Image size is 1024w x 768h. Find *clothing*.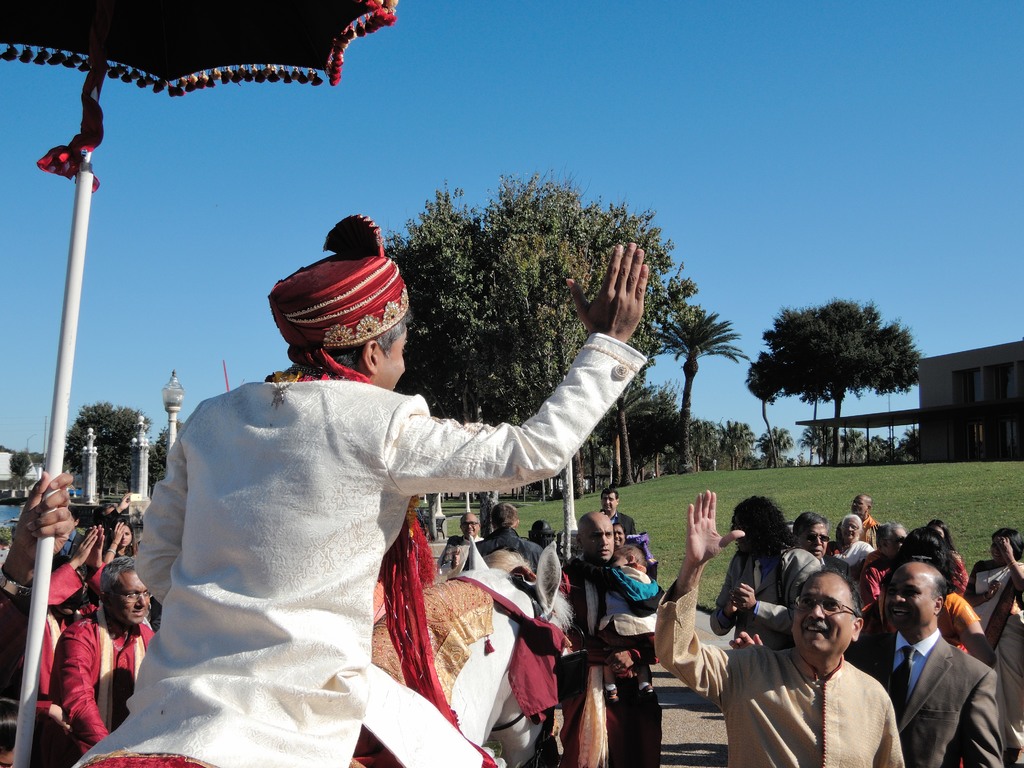
bbox(572, 564, 626, 621).
